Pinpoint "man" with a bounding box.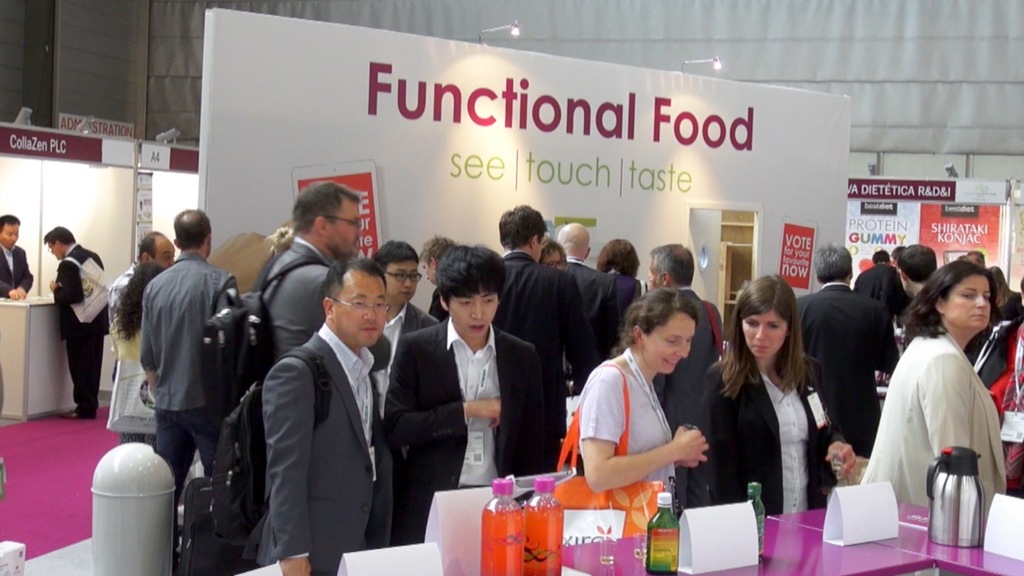
(x1=138, y1=212, x2=235, y2=510).
